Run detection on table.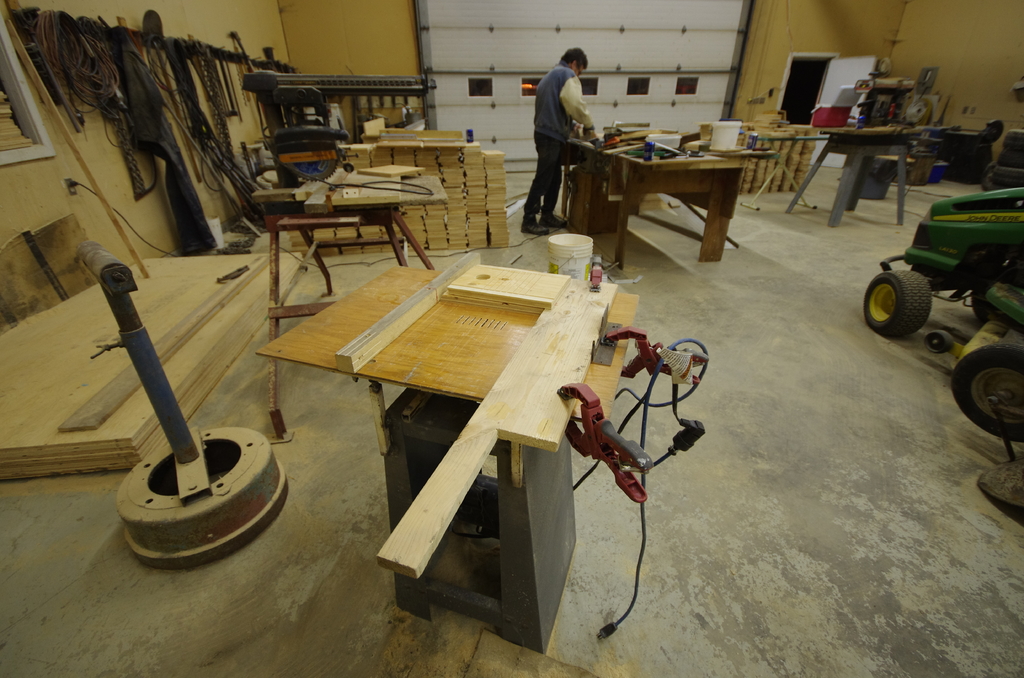
Result: [256,268,643,426].
